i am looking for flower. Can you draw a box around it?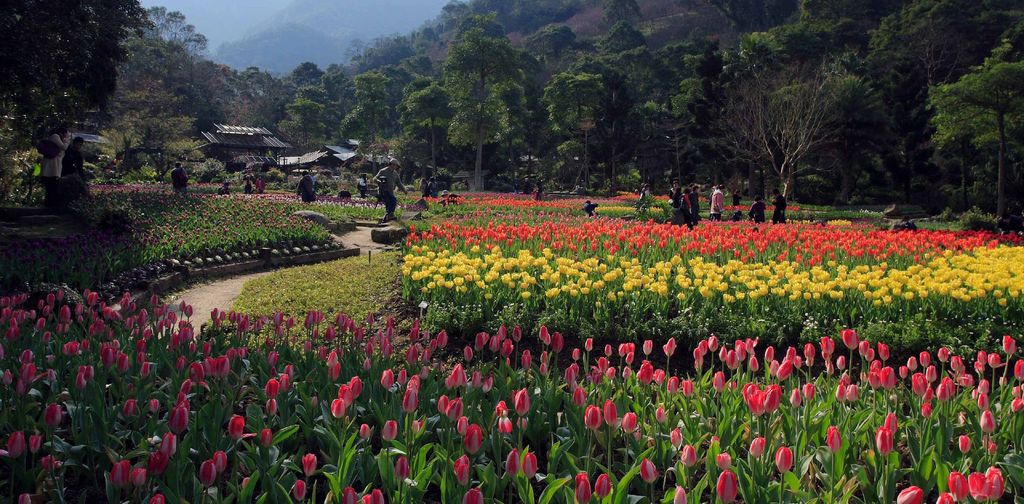
Sure, the bounding box is (left=668, top=427, right=682, bottom=447).
